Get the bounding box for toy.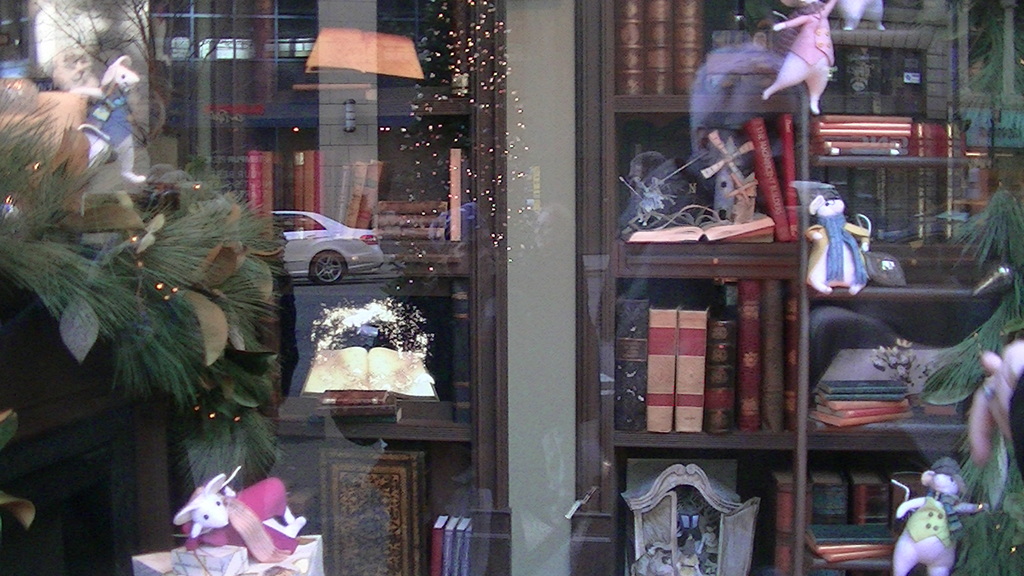
132, 468, 325, 575.
